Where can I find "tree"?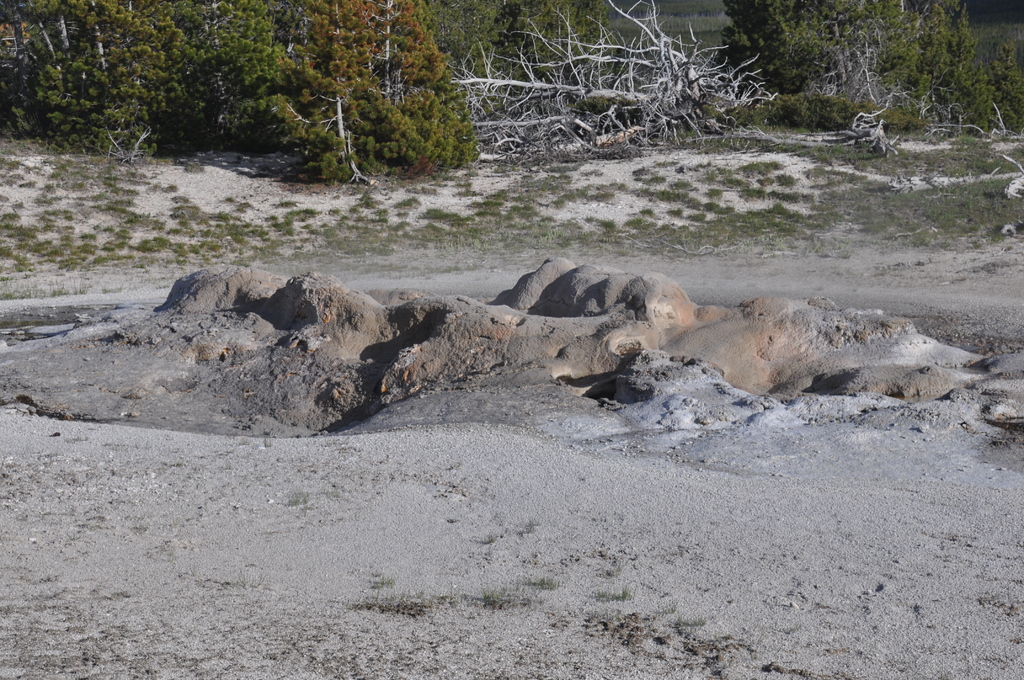
You can find it at {"x1": 268, "y1": 47, "x2": 497, "y2": 176}.
